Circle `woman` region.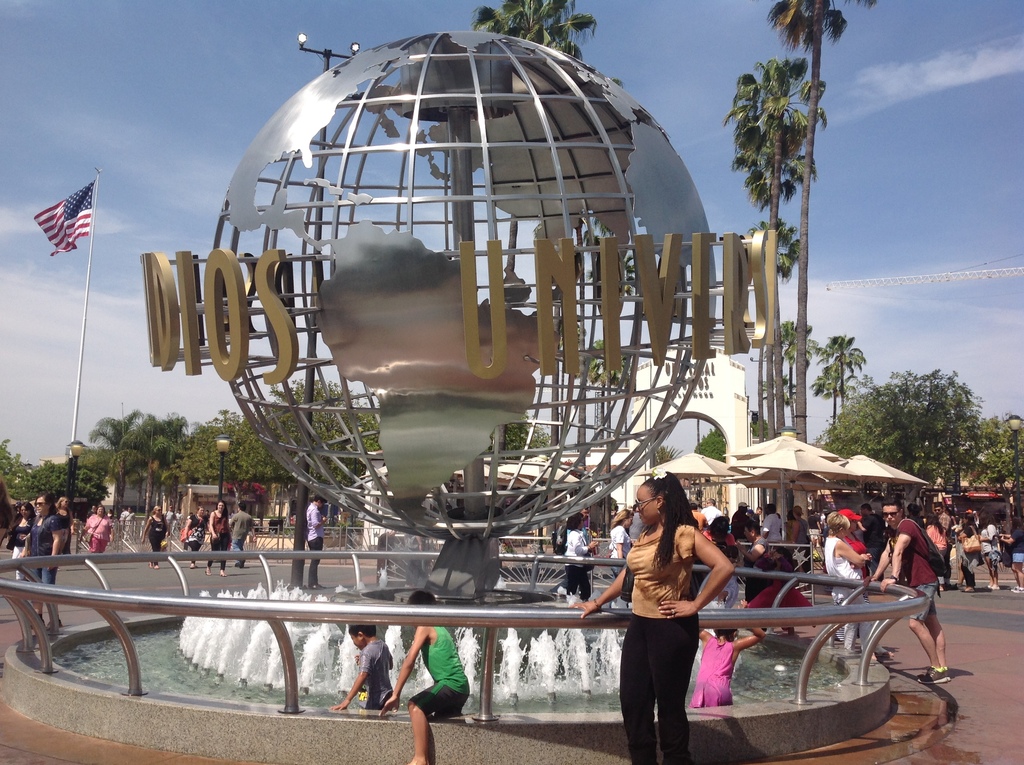
Region: BBox(788, 504, 810, 575).
